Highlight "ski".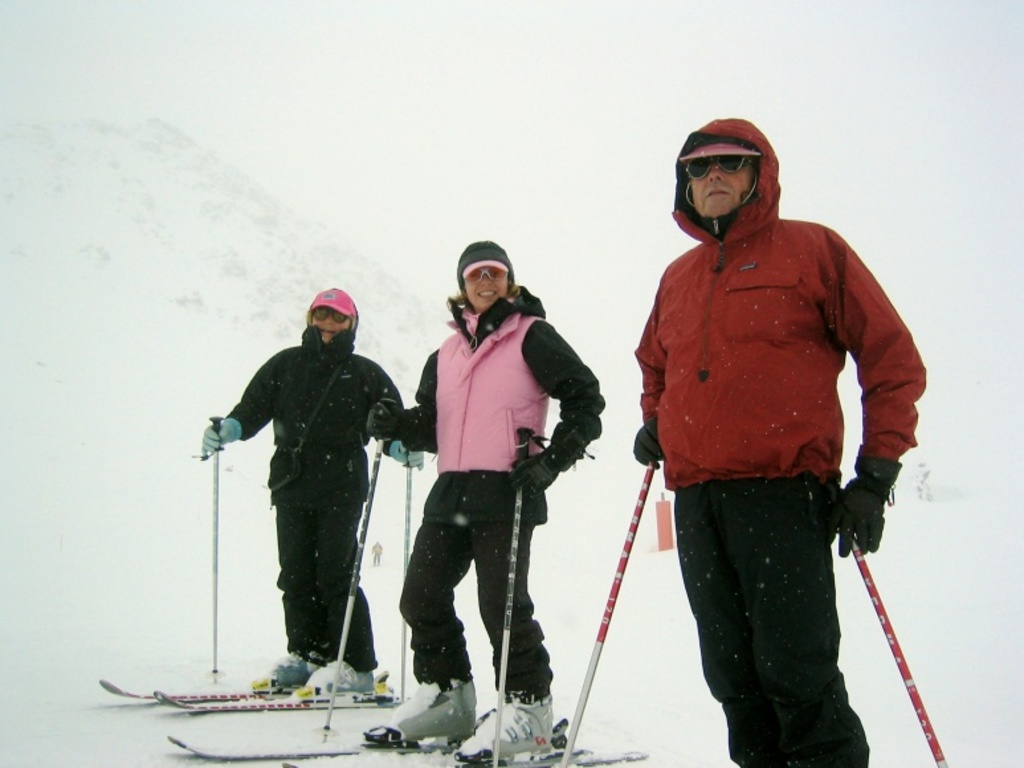
Highlighted region: <bbox>164, 689, 358, 714</bbox>.
